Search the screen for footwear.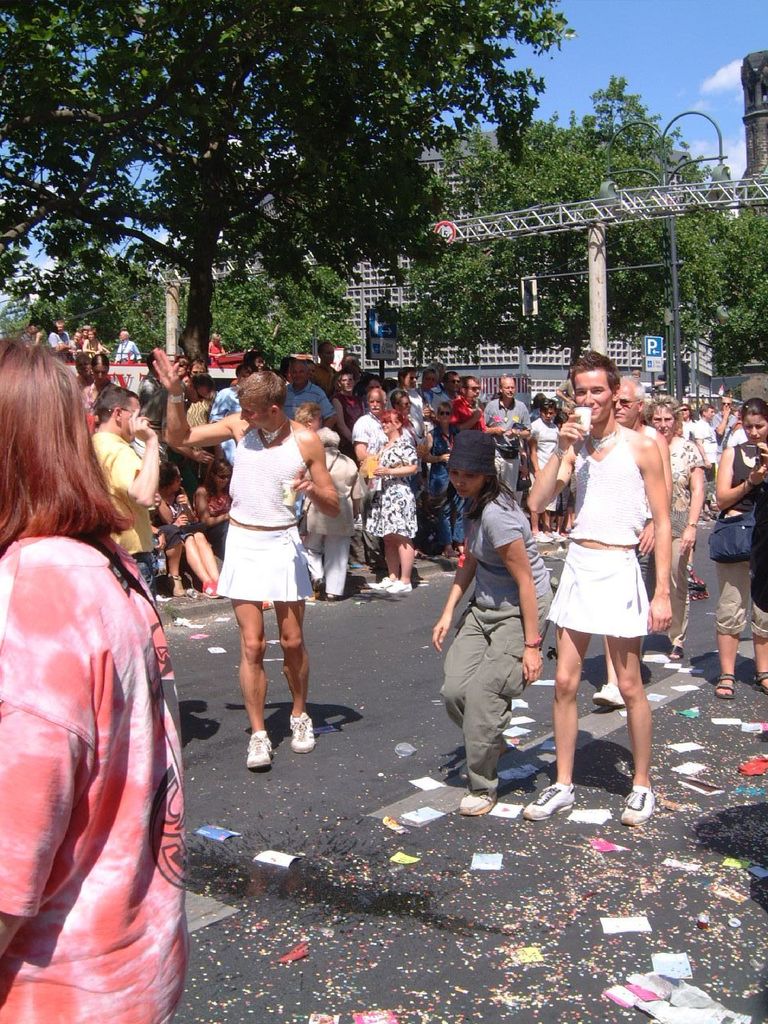
Found at [left=462, top=783, right=501, bottom=814].
